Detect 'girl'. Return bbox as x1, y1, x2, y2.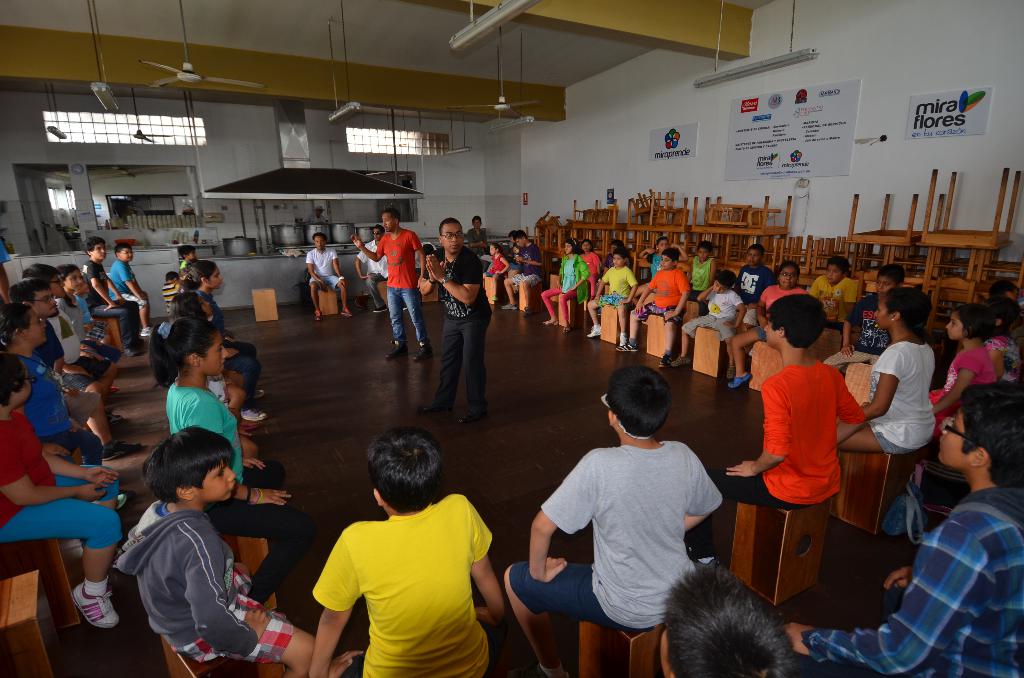
540, 238, 585, 323.
